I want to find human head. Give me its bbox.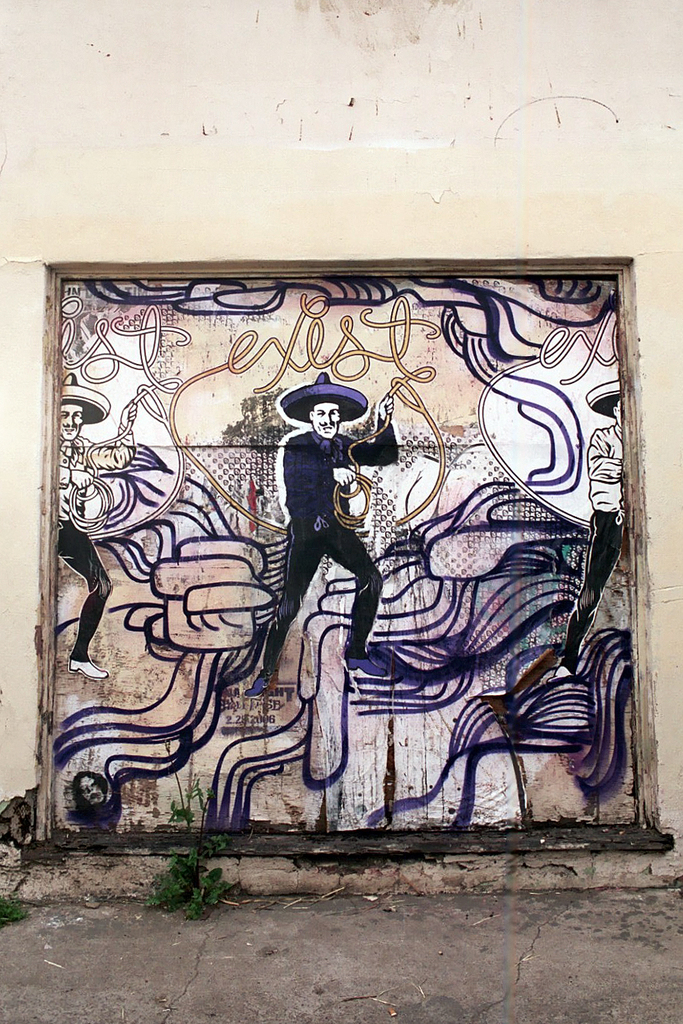
x1=608, y1=400, x2=626, y2=431.
